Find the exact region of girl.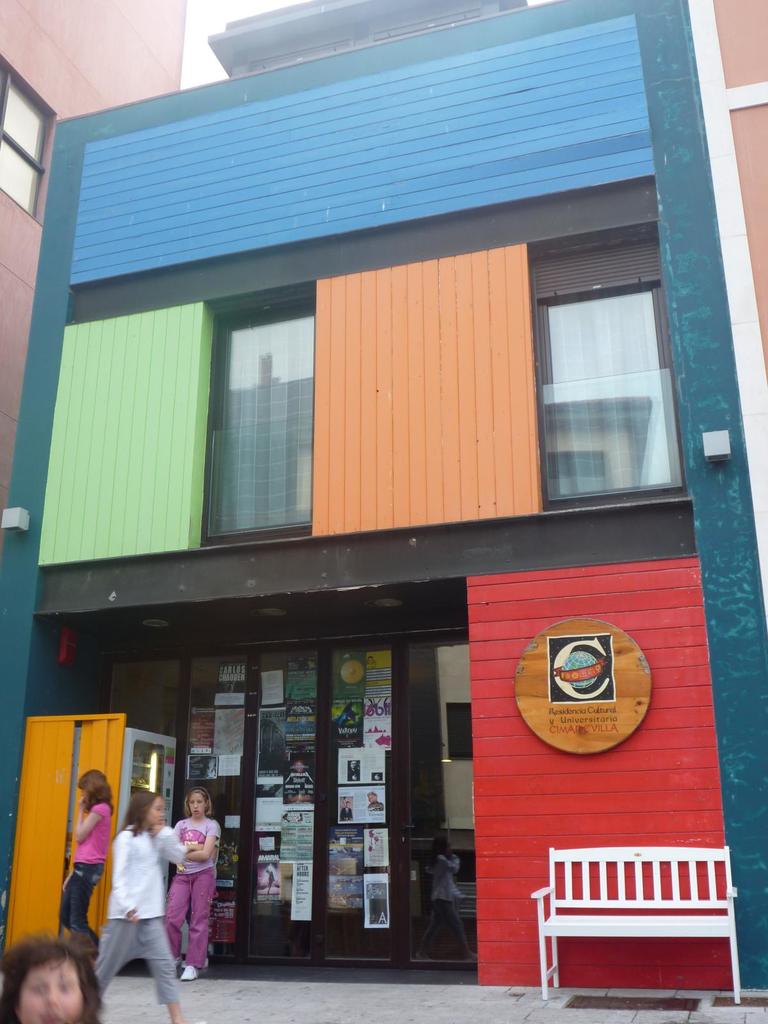
Exact region: crop(175, 774, 222, 975).
